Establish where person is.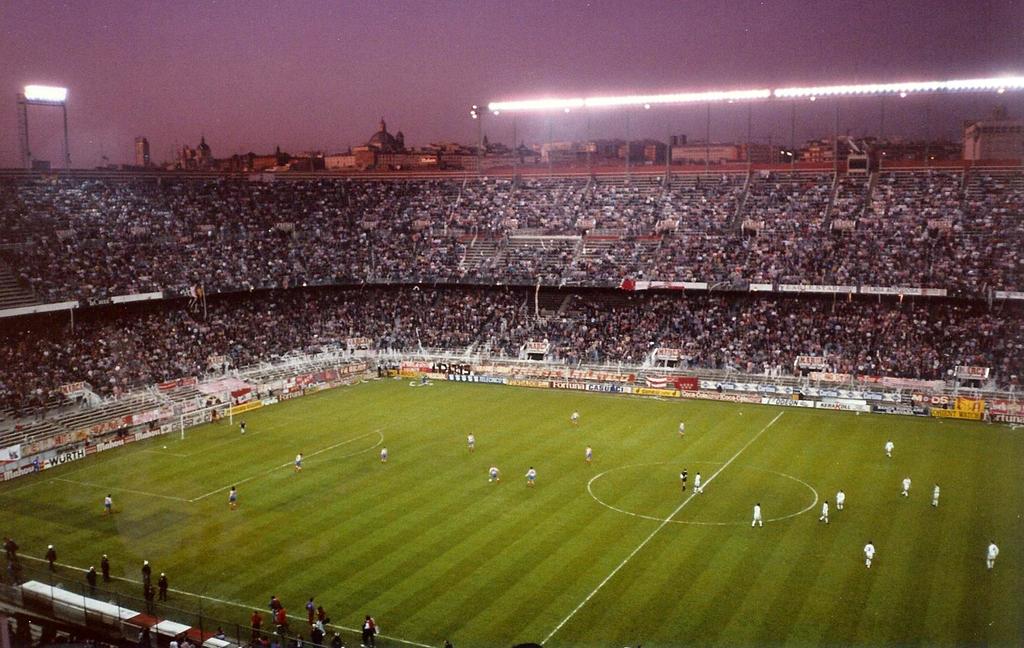
Established at (left=749, top=504, right=764, bottom=528).
